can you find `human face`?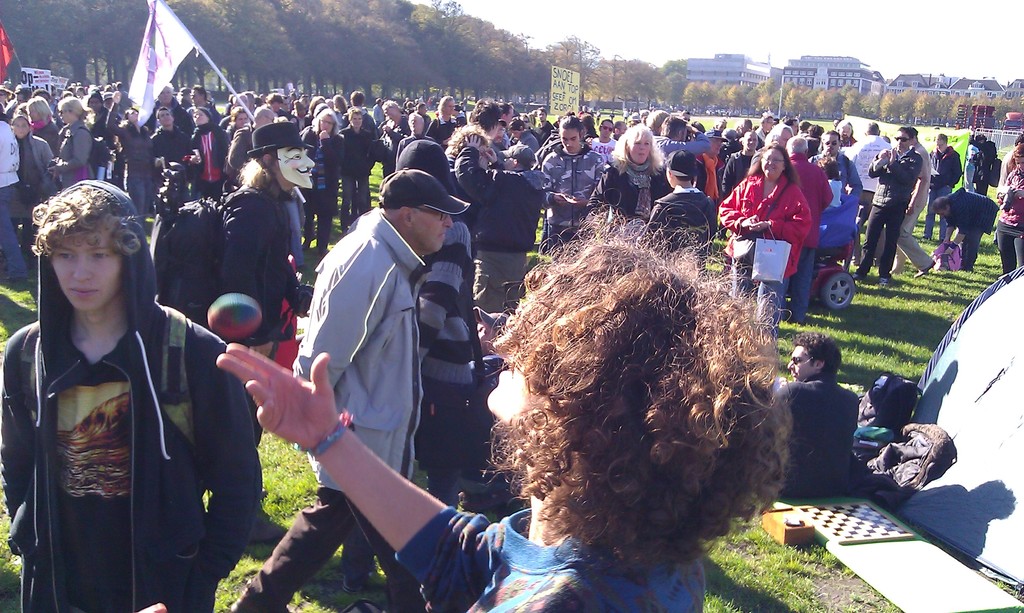
Yes, bounding box: region(410, 203, 458, 255).
